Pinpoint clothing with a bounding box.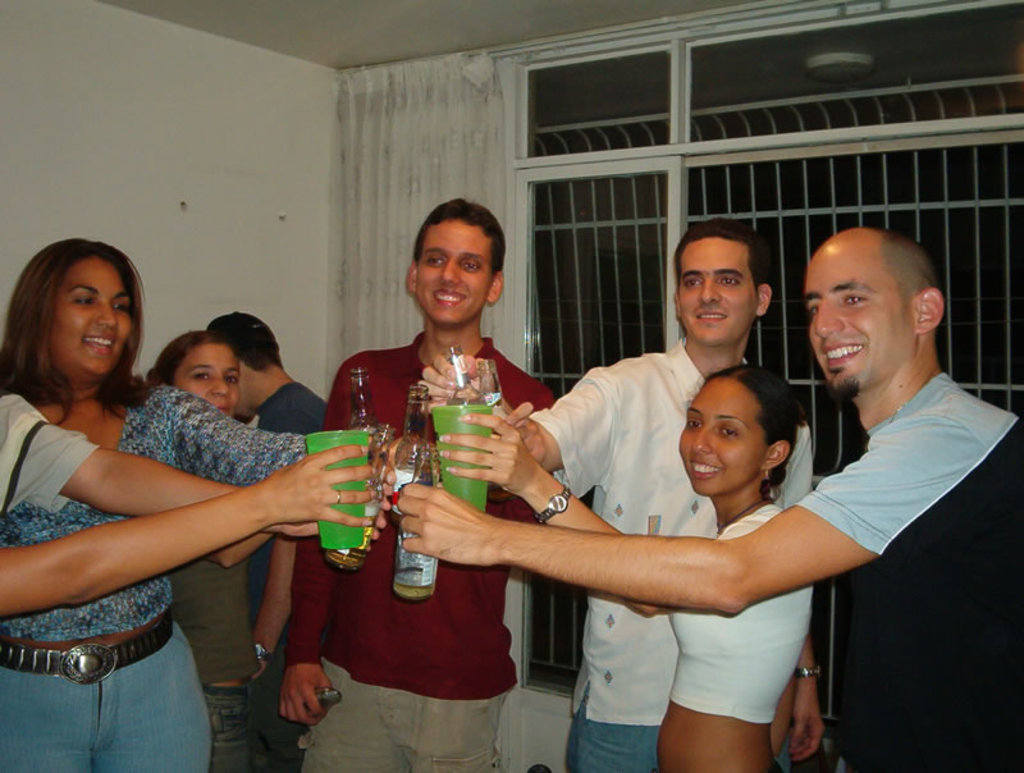
[285,335,553,683].
